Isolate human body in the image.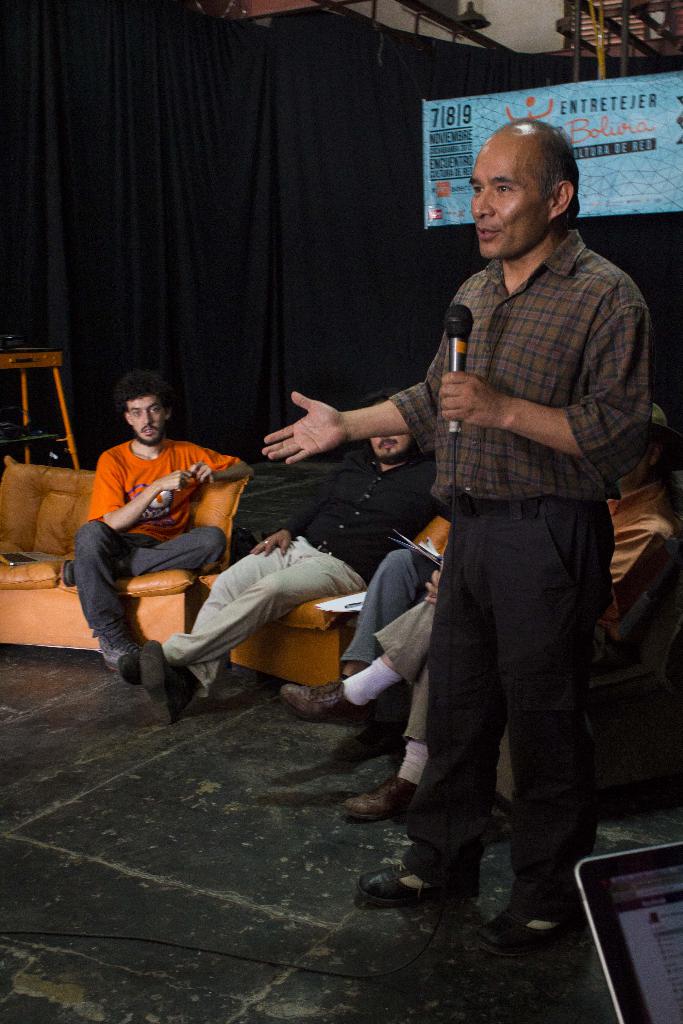
Isolated region: bbox=(141, 450, 453, 723).
